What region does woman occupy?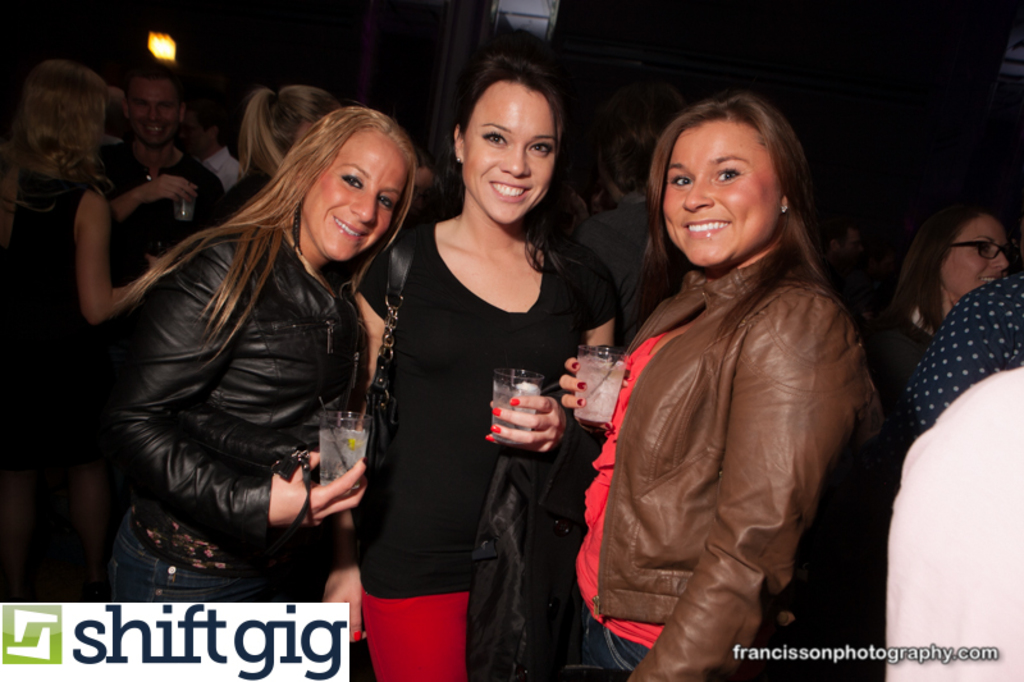
873:196:1005:394.
